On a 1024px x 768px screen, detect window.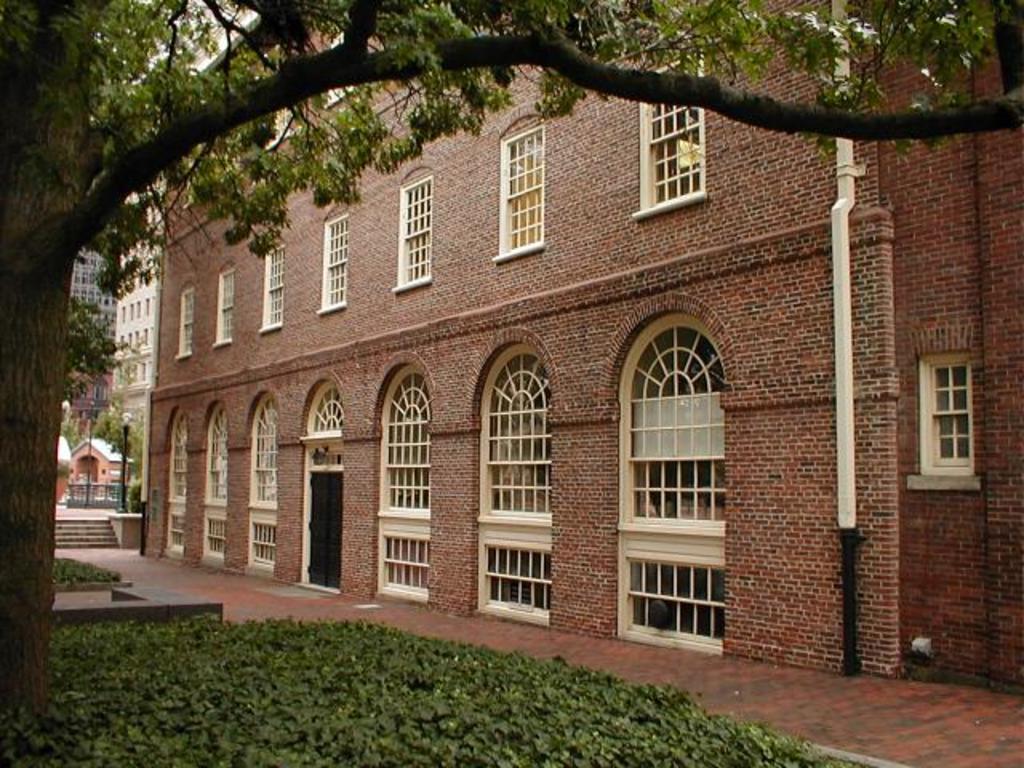
(x1=920, y1=339, x2=987, y2=486).
